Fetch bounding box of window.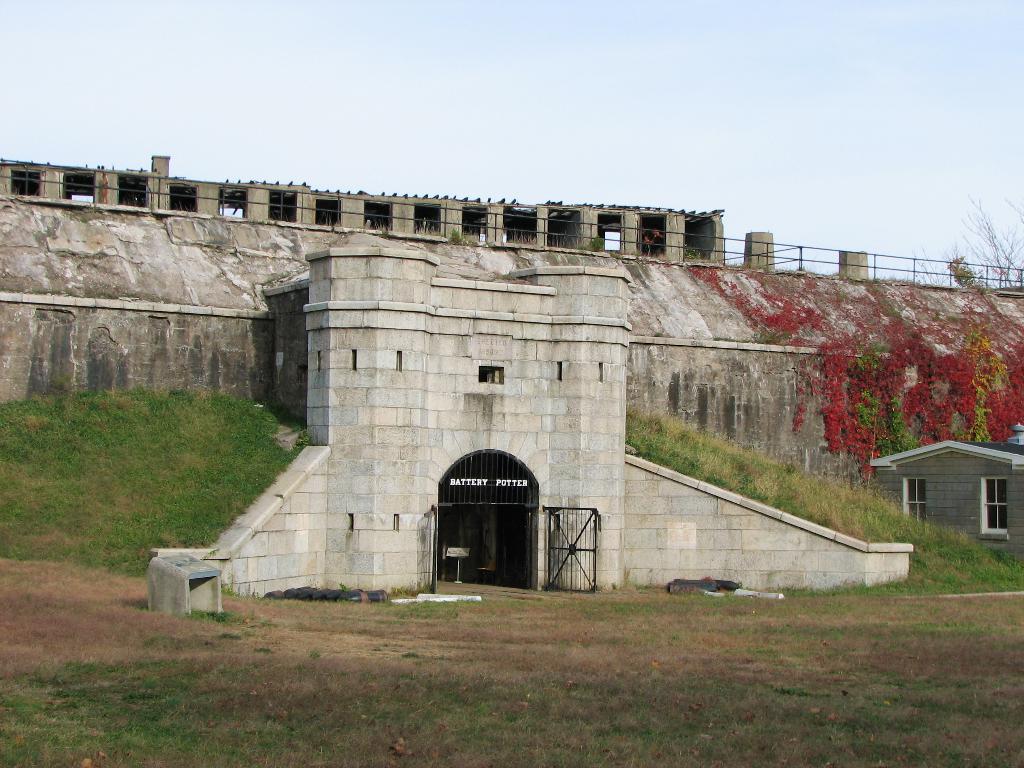
Bbox: <bbox>899, 467, 936, 527</bbox>.
